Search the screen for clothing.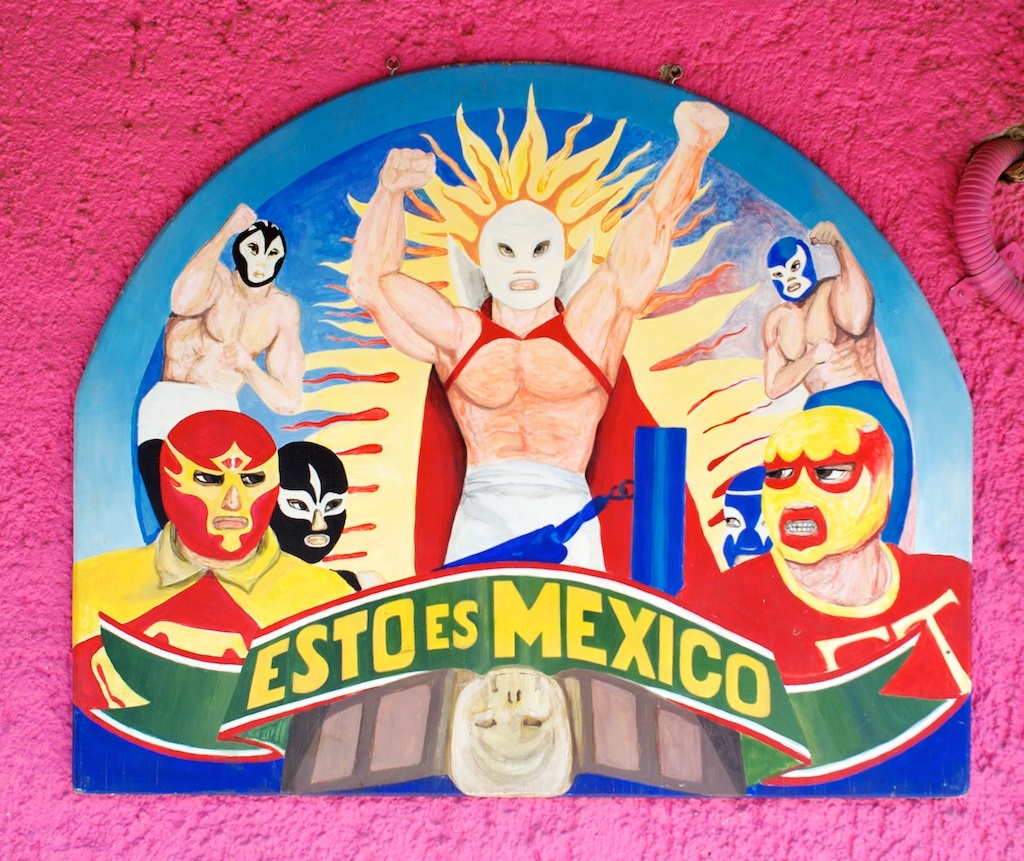
Found at pyautogui.locateOnScreen(74, 522, 357, 792).
